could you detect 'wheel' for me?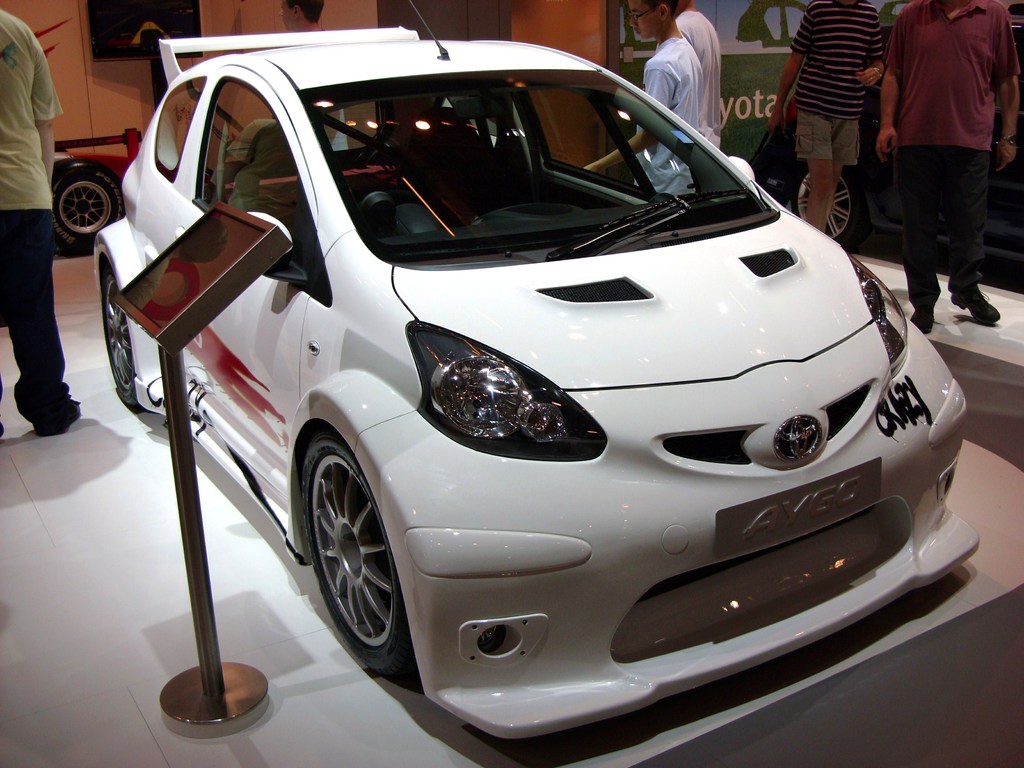
Detection result: select_region(284, 428, 407, 699).
